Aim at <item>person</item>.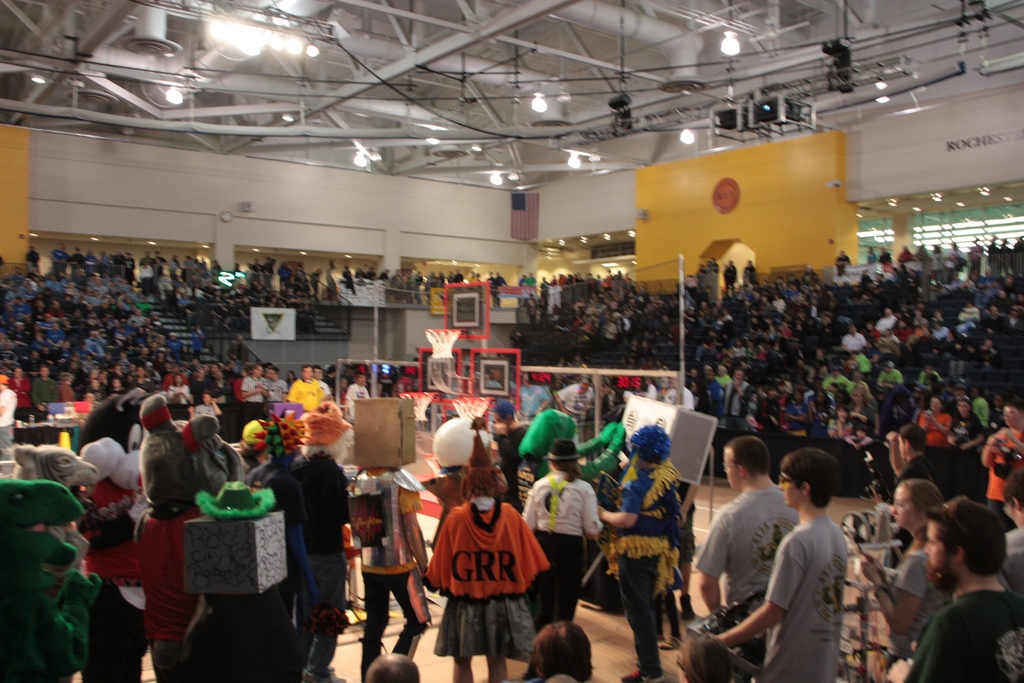
Aimed at locate(422, 414, 557, 682).
